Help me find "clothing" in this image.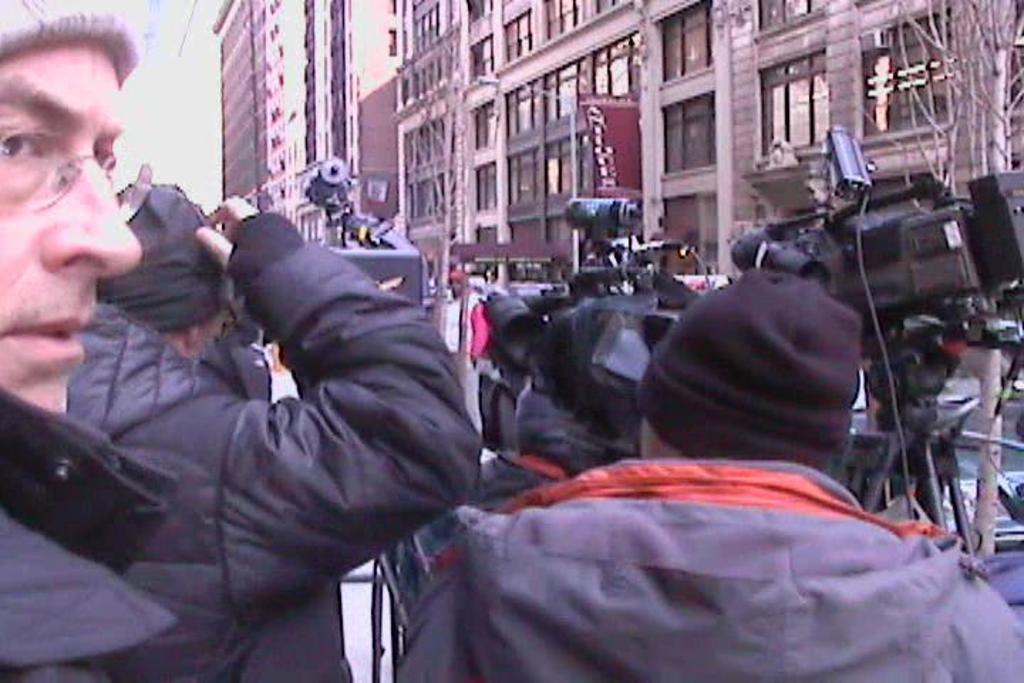
Found it: 394:458:1023:682.
